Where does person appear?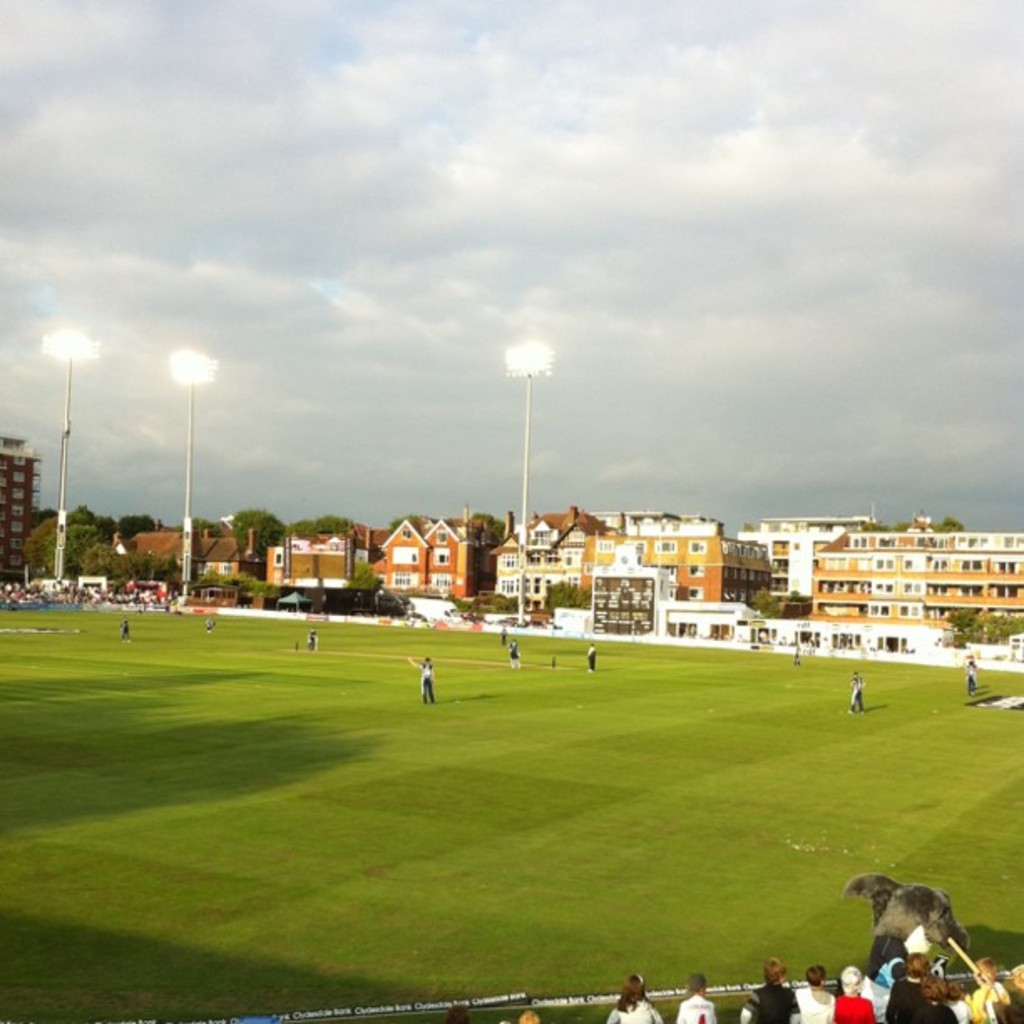
Appears at BBox(120, 611, 131, 641).
